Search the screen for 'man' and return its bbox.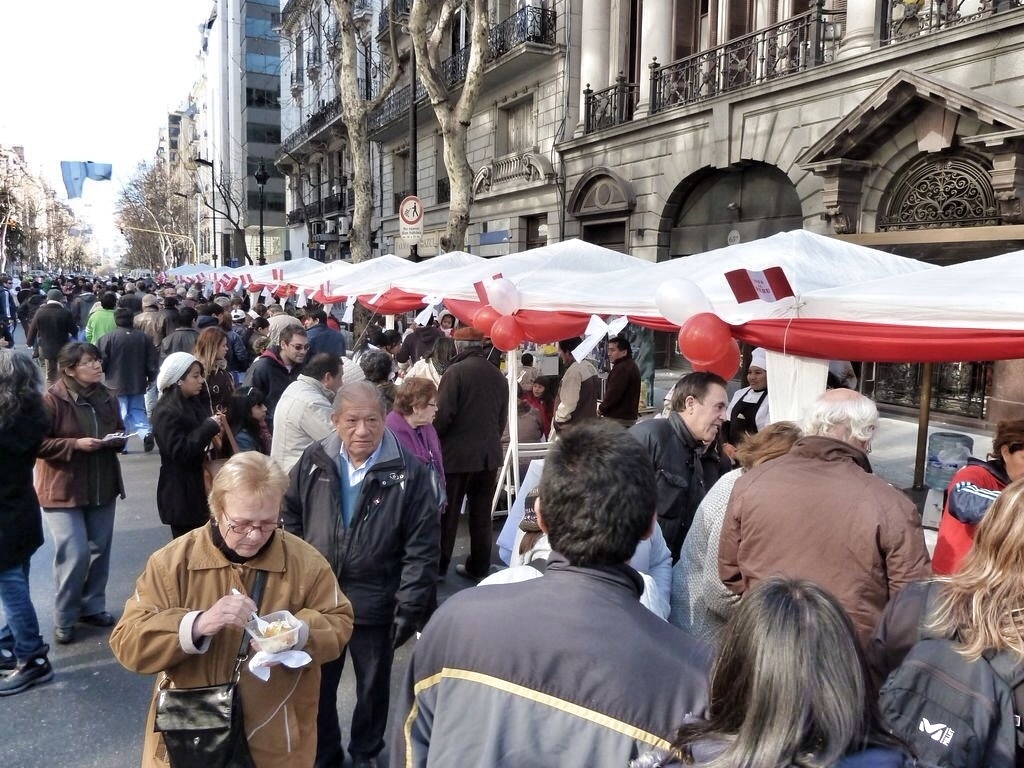
Found: <bbox>549, 333, 606, 440</bbox>.
